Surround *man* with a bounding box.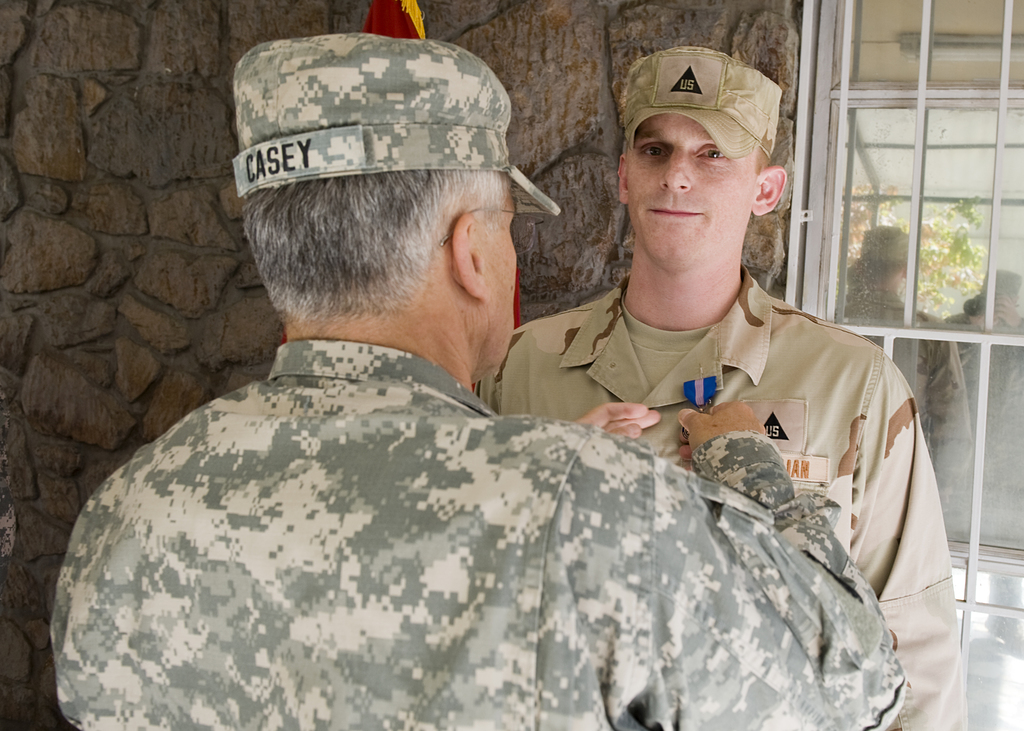
53:48:851:730.
